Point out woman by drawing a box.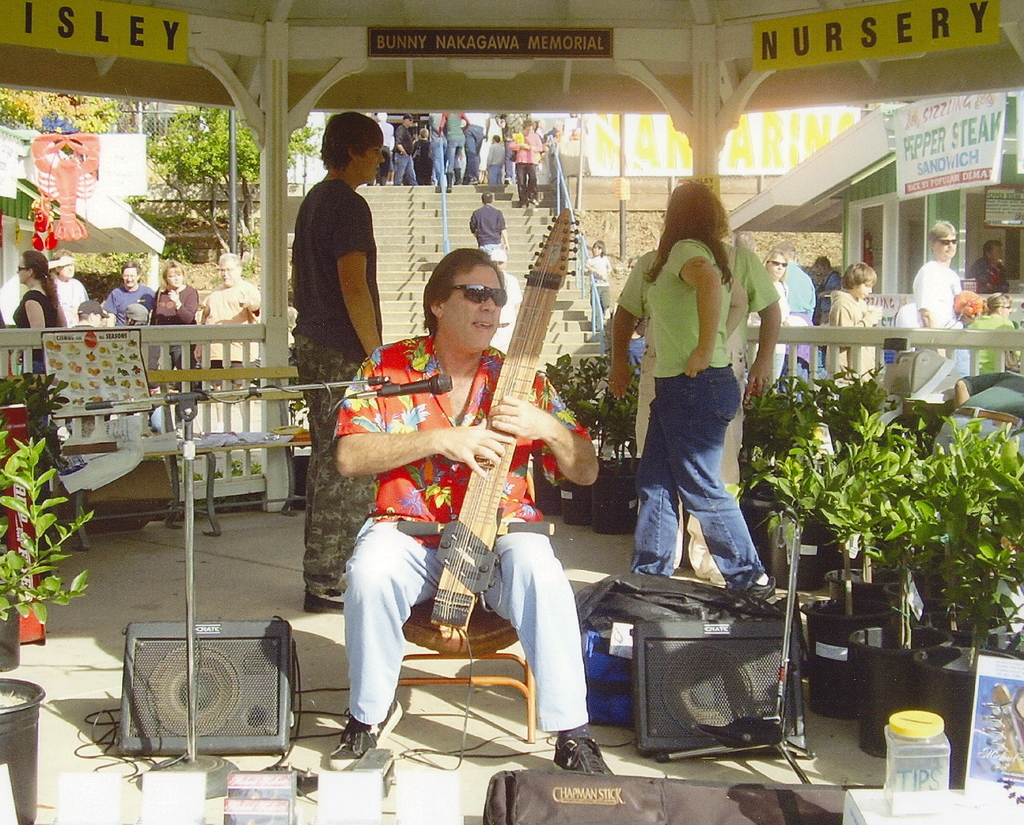
bbox=[11, 252, 64, 429].
